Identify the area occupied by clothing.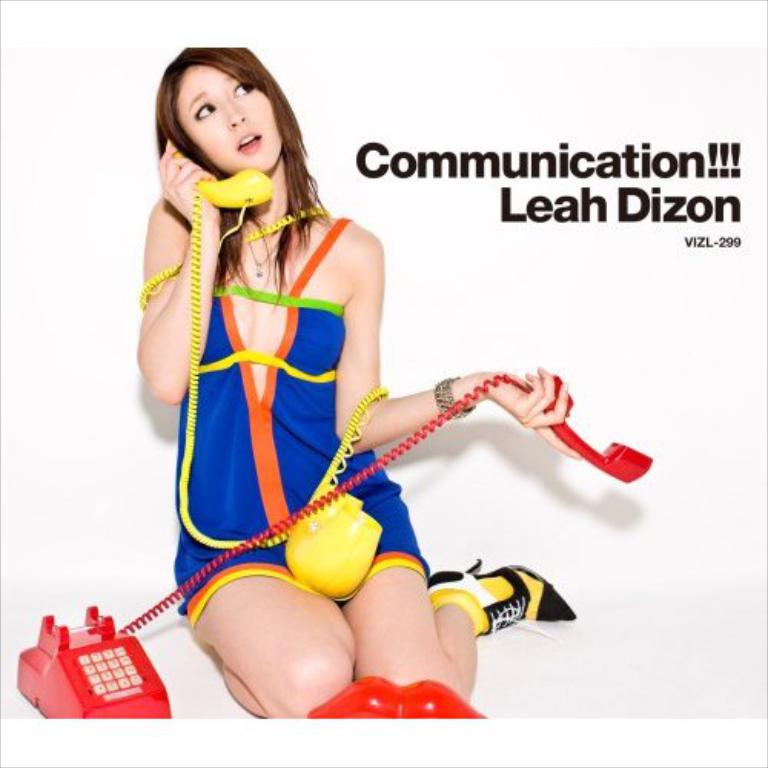
Area: {"left": 140, "top": 140, "right": 439, "bottom": 590}.
